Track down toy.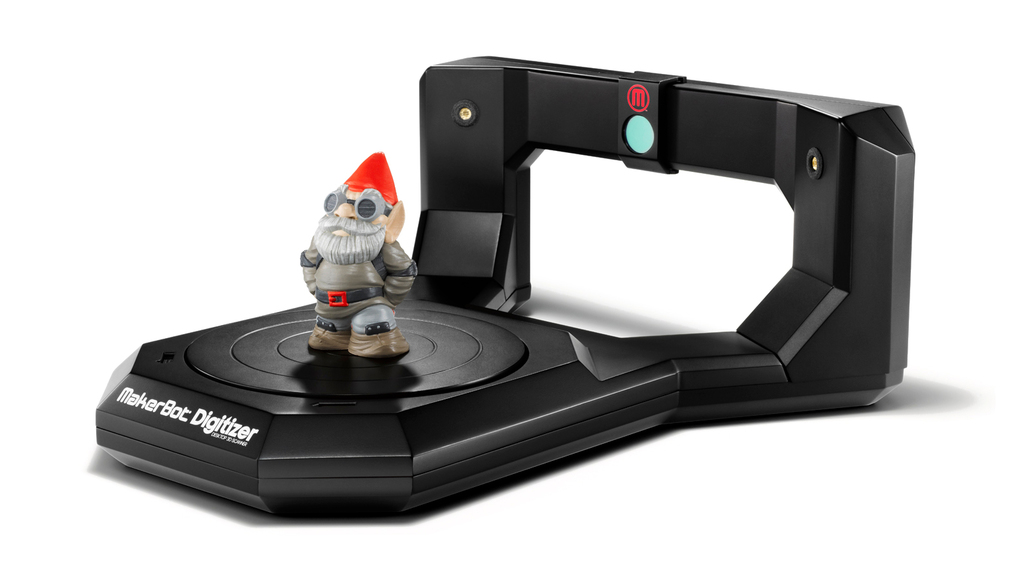
Tracked to crop(289, 141, 403, 345).
